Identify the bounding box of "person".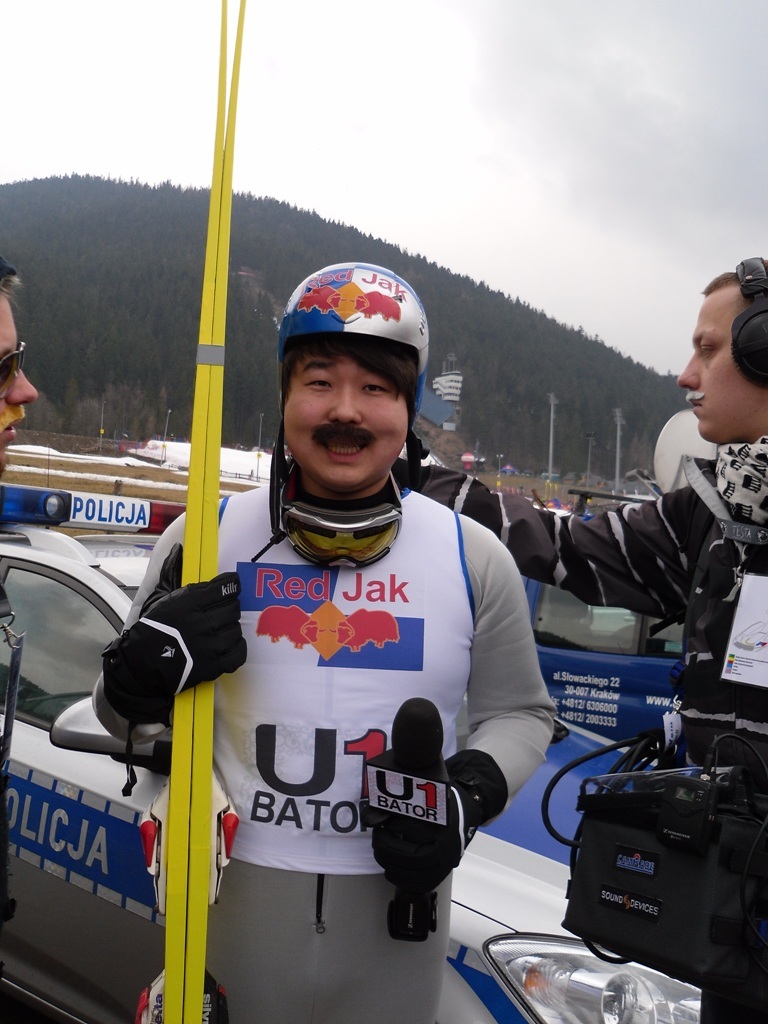
select_region(145, 277, 546, 1009).
